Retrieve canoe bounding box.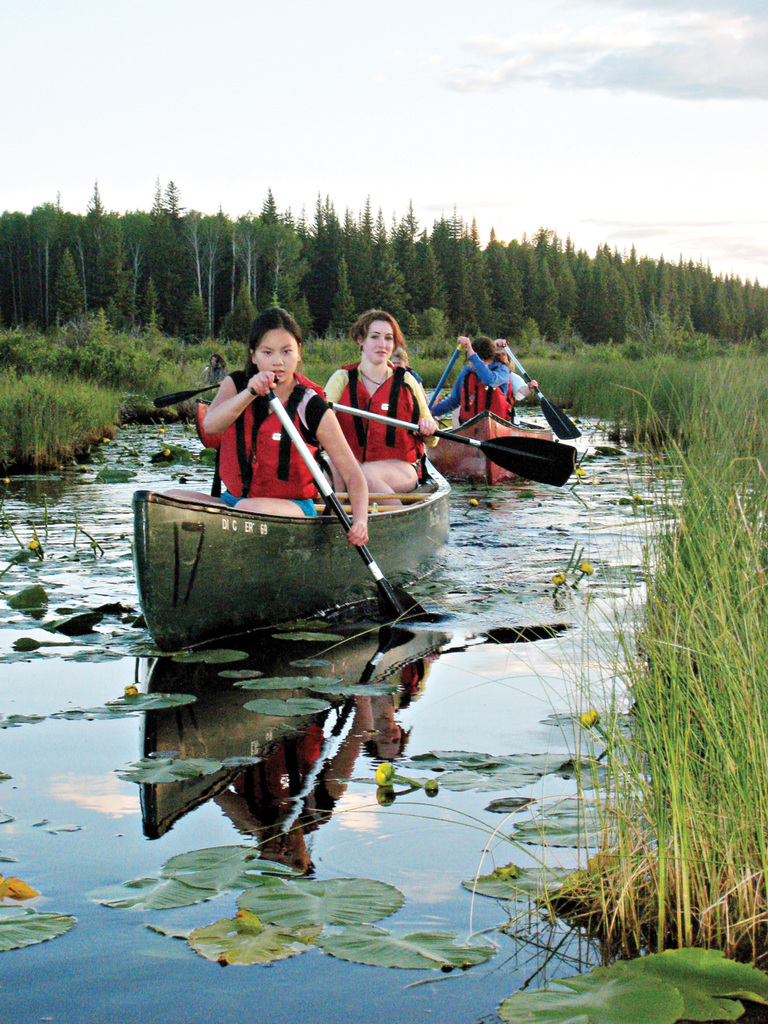
Bounding box: bbox(130, 383, 493, 804).
